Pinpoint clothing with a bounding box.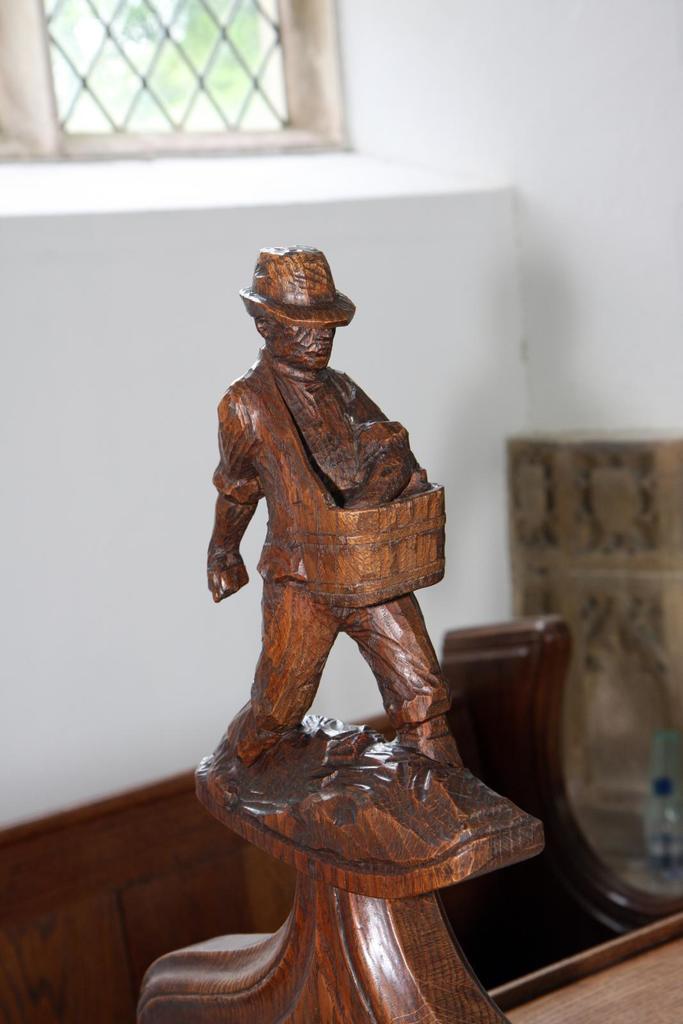
pyautogui.locateOnScreen(209, 362, 446, 736).
